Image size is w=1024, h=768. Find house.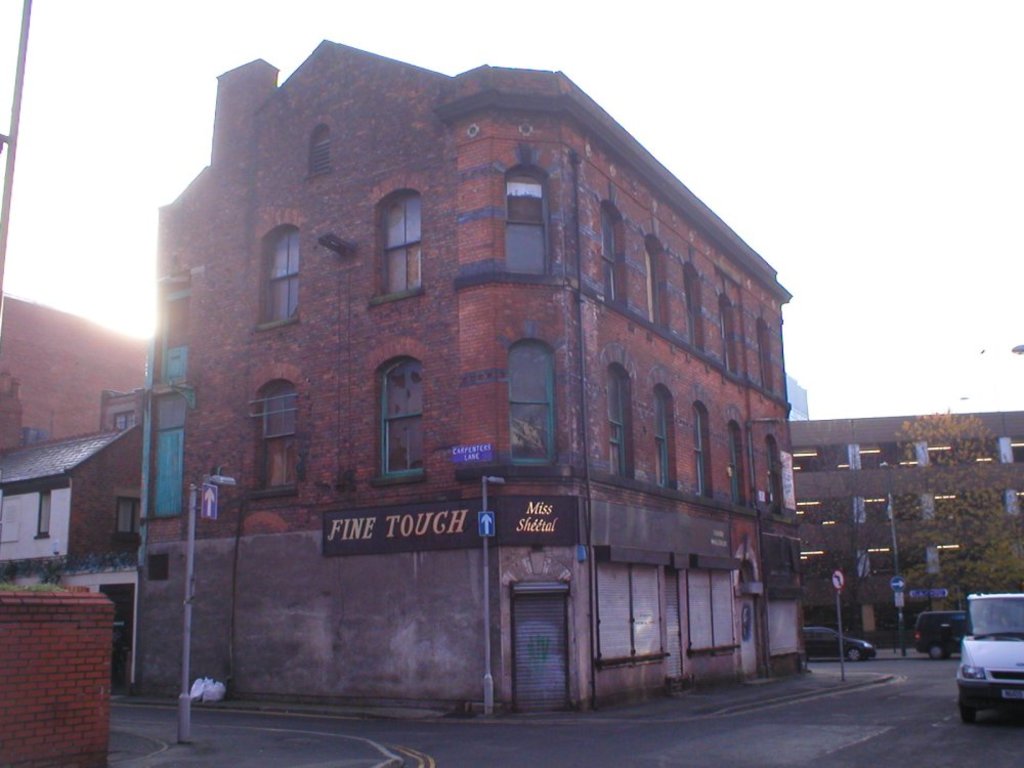
(144, 28, 802, 715).
